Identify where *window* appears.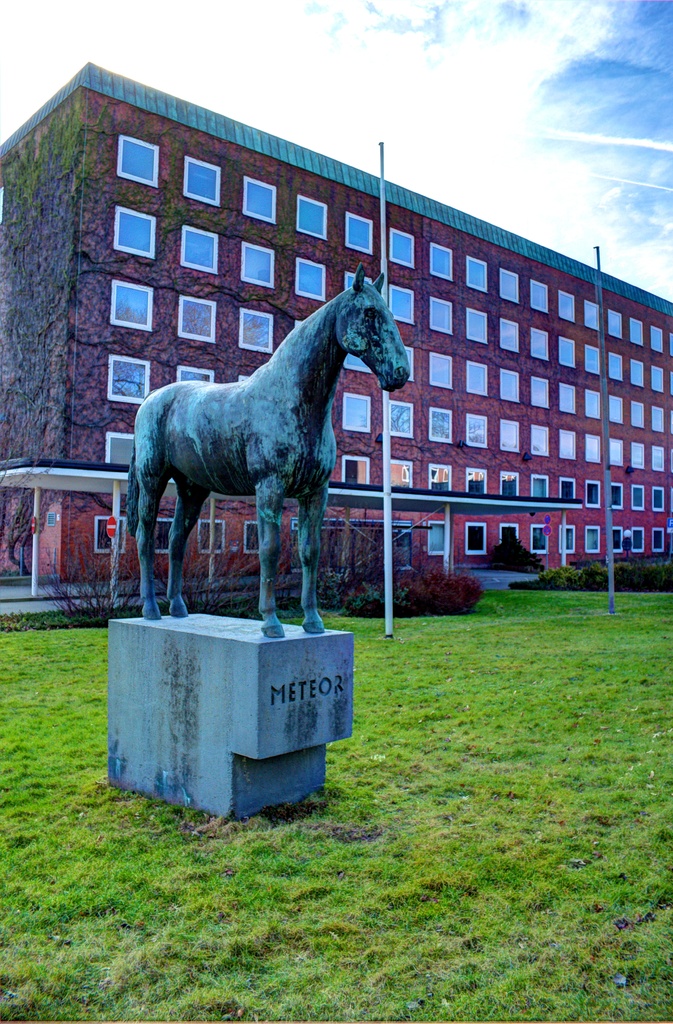
Appears at Rect(120, 136, 159, 188).
